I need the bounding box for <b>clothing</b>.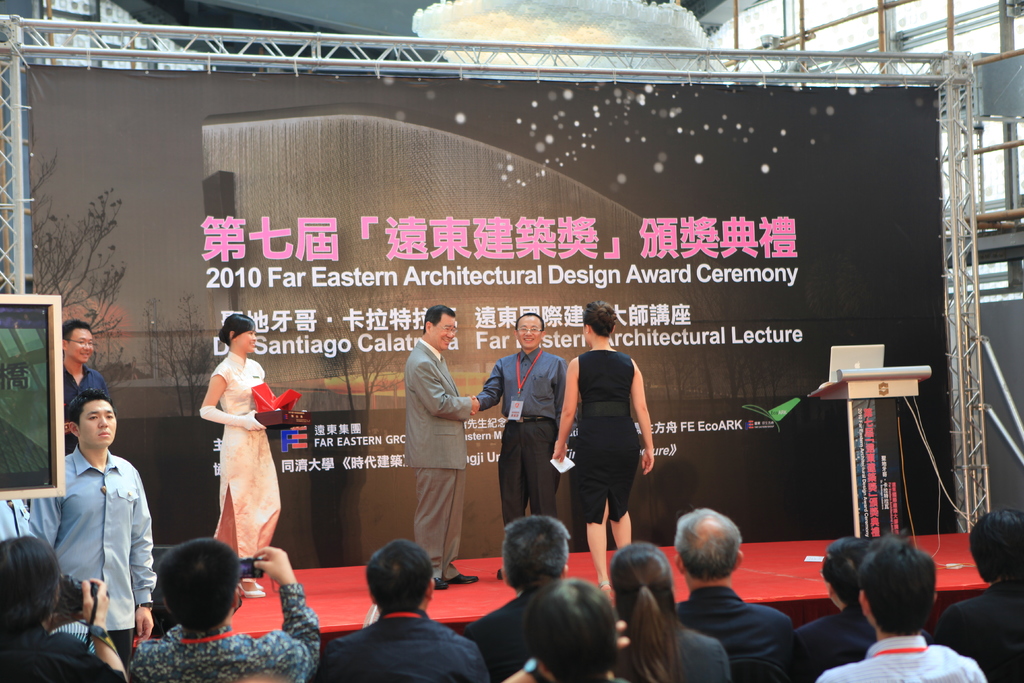
Here it is: <bbox>404, 331, 469, 579</bbox>.
